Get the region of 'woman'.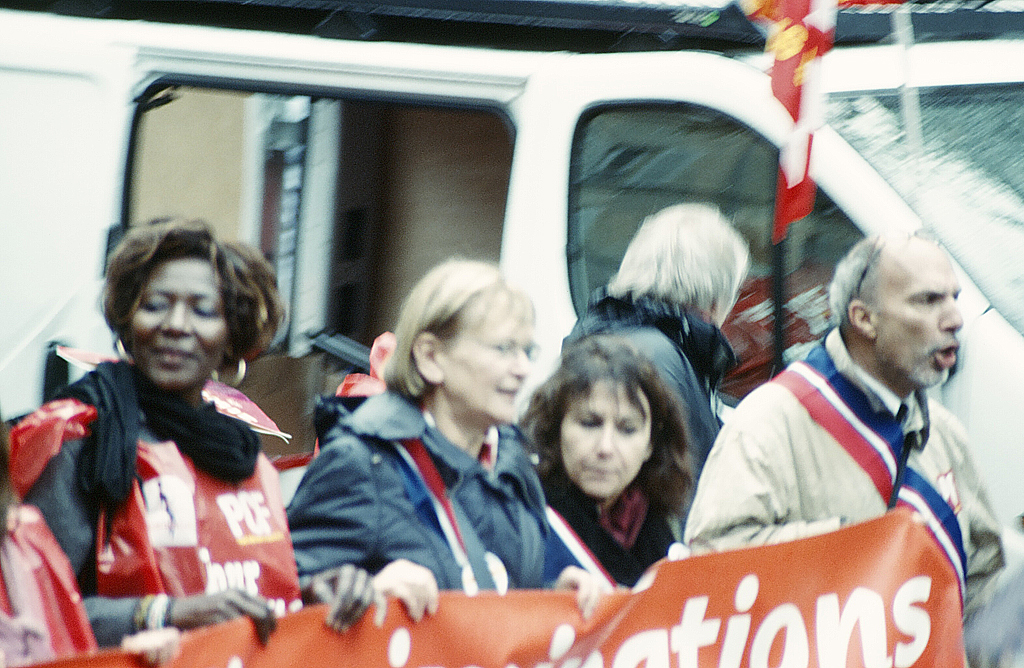
crop(38, 185, 292, 653).
